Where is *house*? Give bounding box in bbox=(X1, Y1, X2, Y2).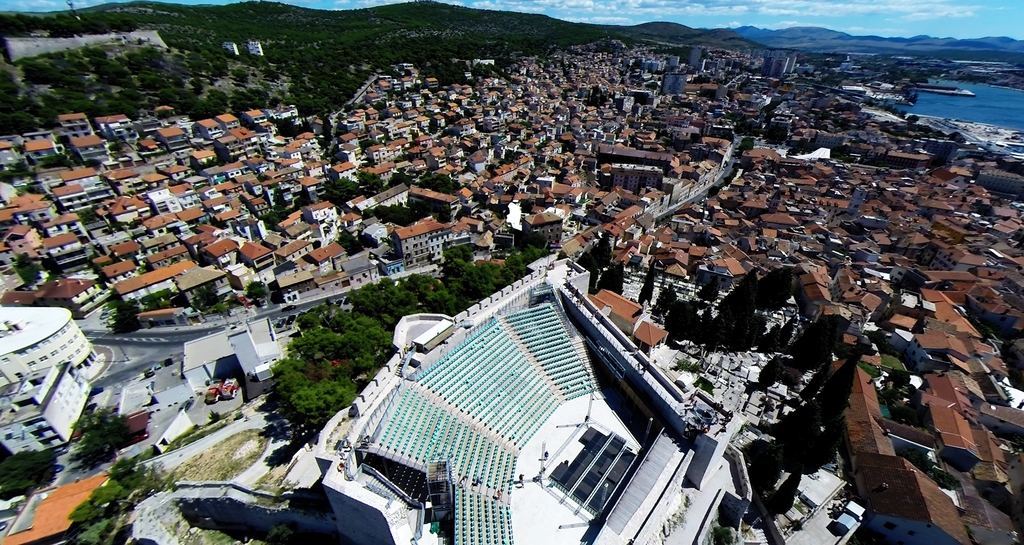
bbox=(48, 237, 86, 260).
